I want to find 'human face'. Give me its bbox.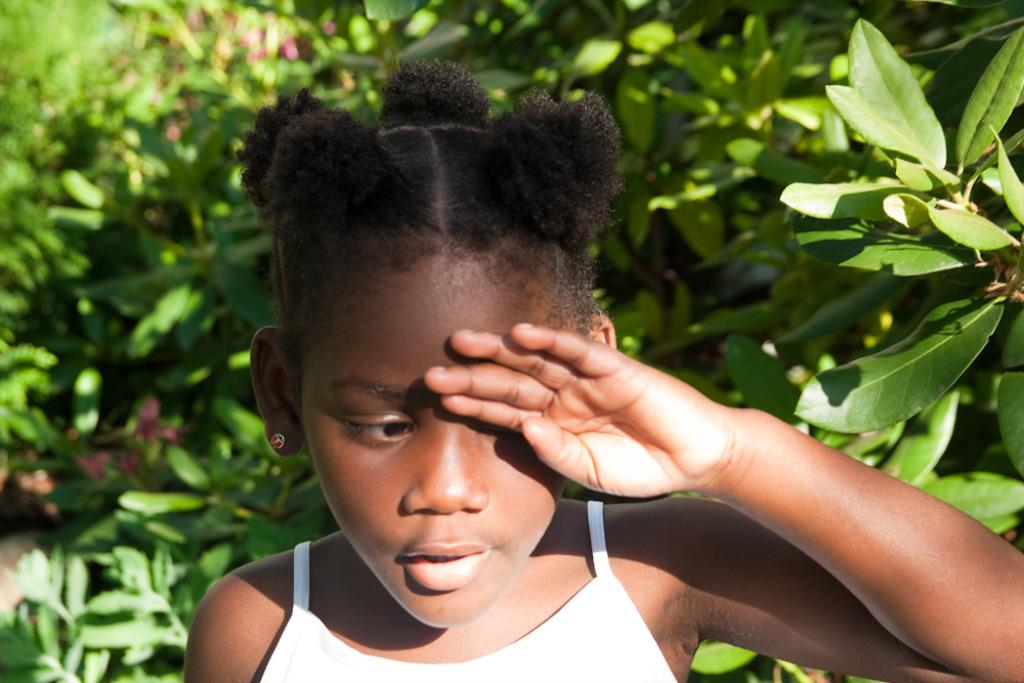
<box>294,259,589,628</box>.
